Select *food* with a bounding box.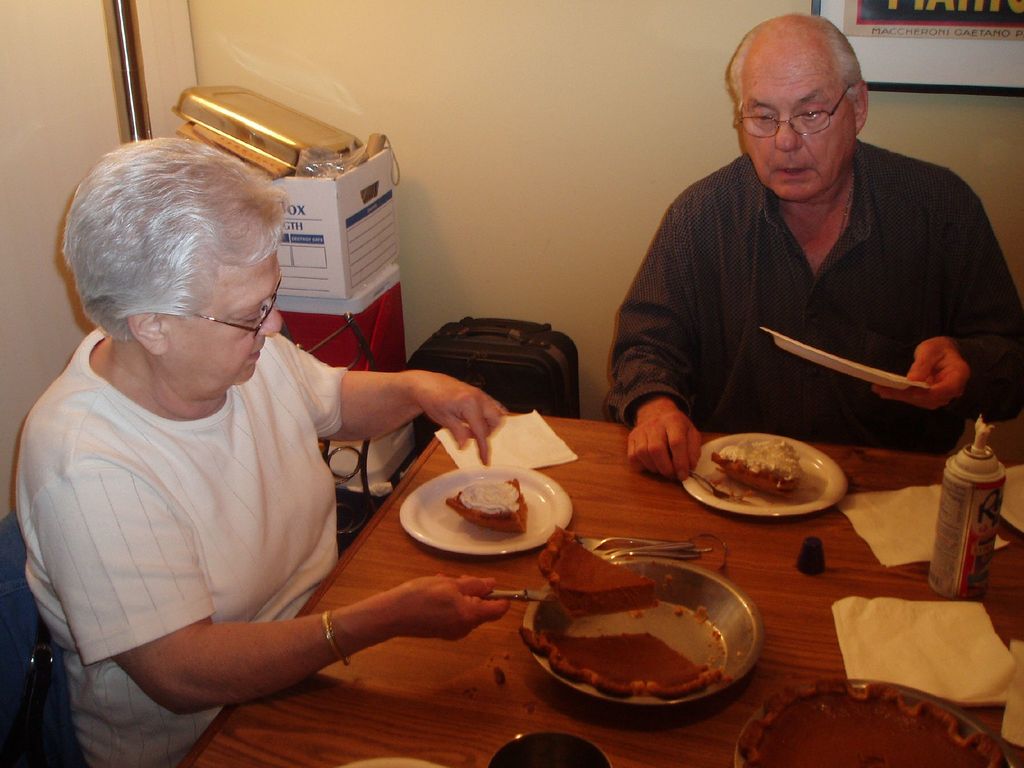
737/684/1007/762.
